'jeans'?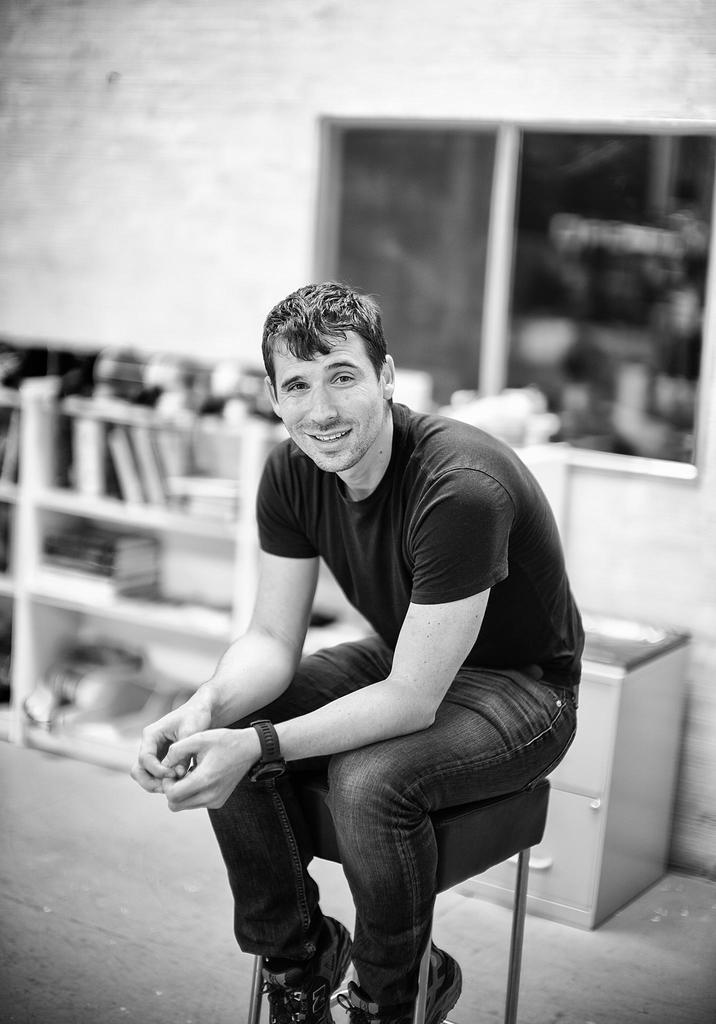
left=201, top=634, right=580, bottom=997
